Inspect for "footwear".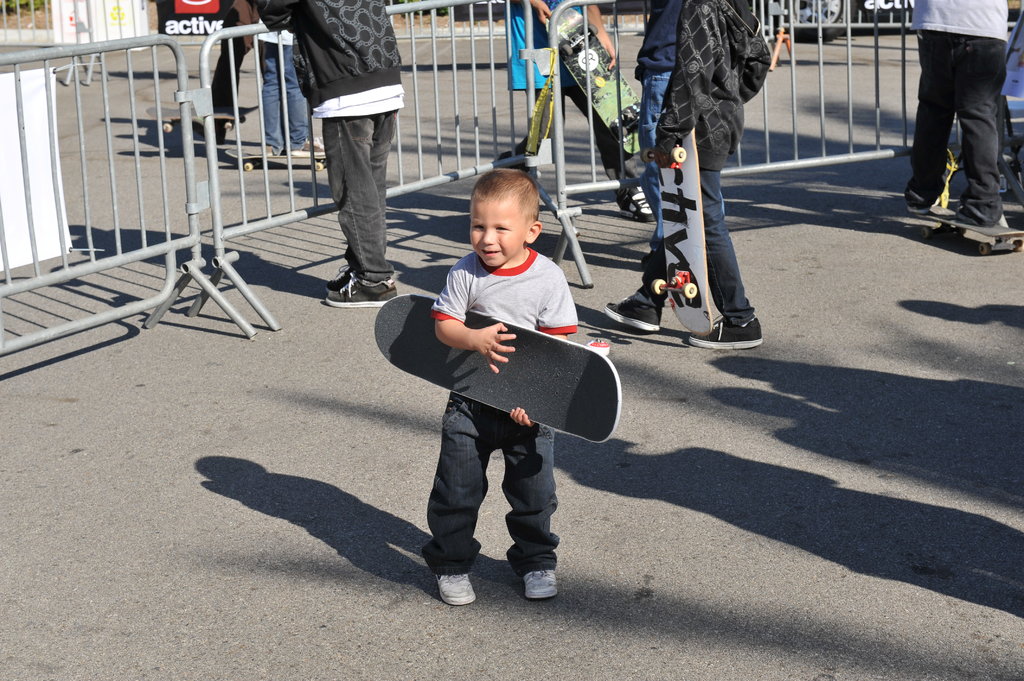
Inspection: (left=421, top=543, right=485, bottom=614).
